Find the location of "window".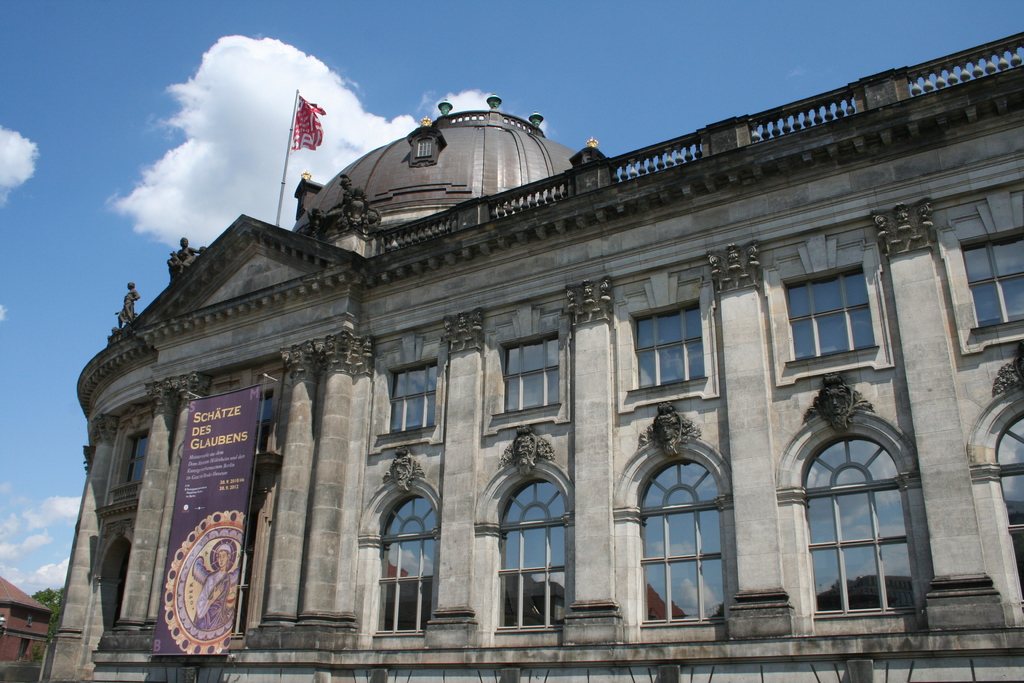
Location: <region>499, 475, 569, 631</region>.
